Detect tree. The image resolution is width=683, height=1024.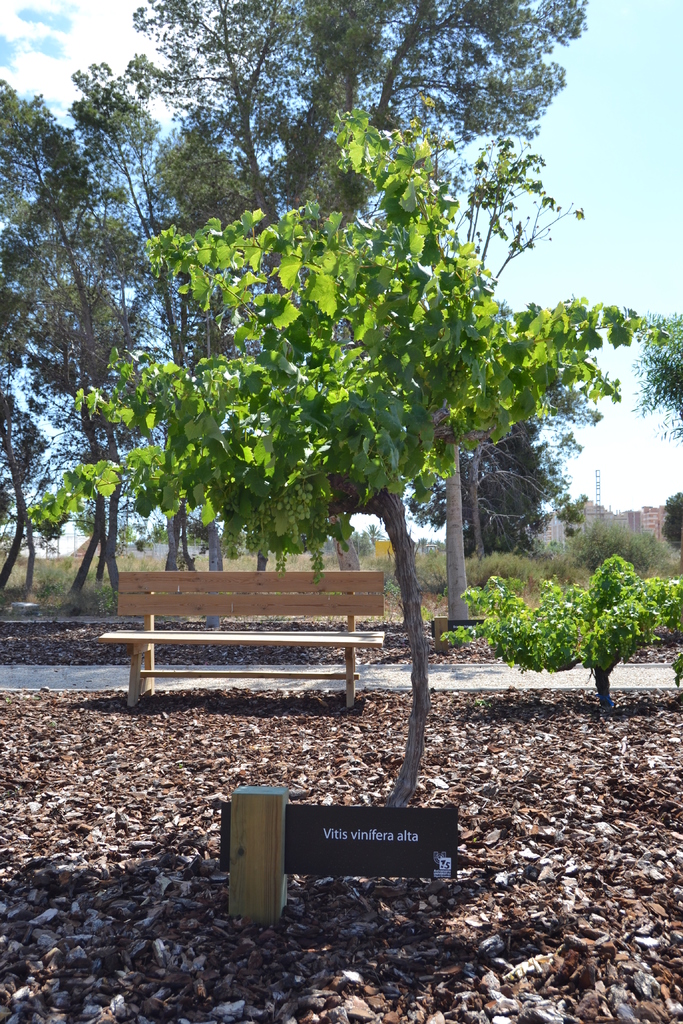
crop(0, 66, 175, 598).
